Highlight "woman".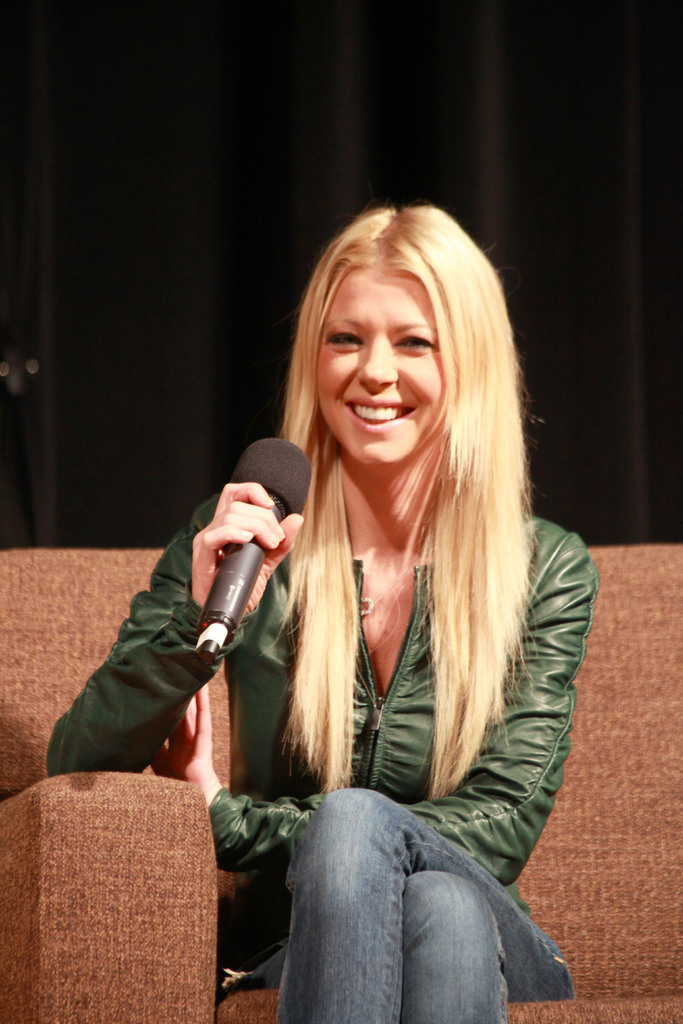
Highlighted region: l=113, t=200, r=609, b=973.
